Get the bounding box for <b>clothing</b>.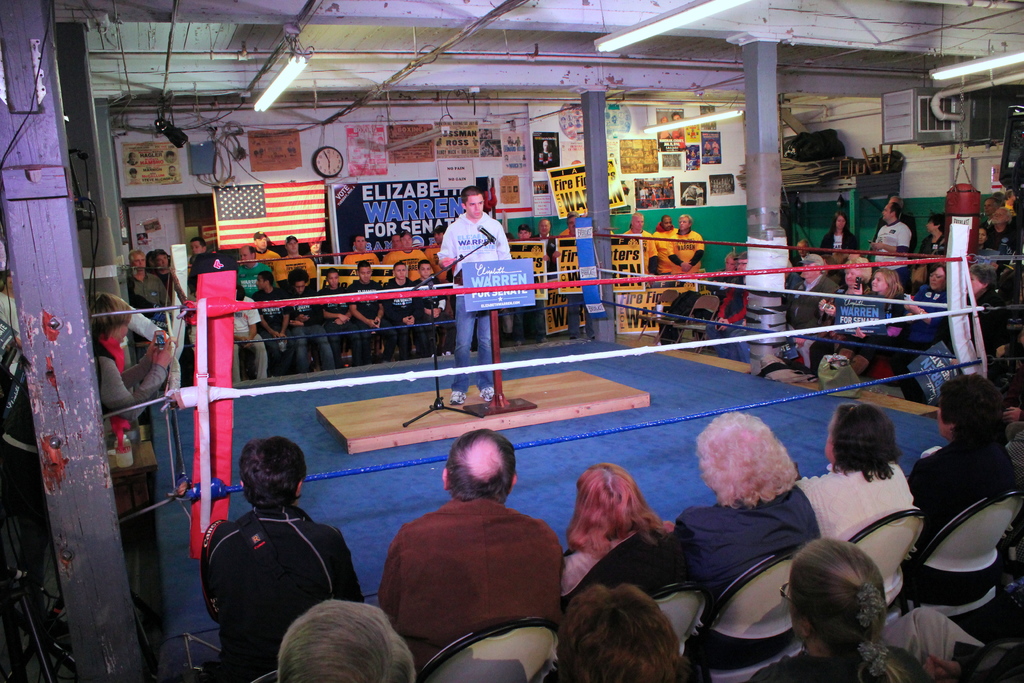
box=[285, 294, 337, 374].
